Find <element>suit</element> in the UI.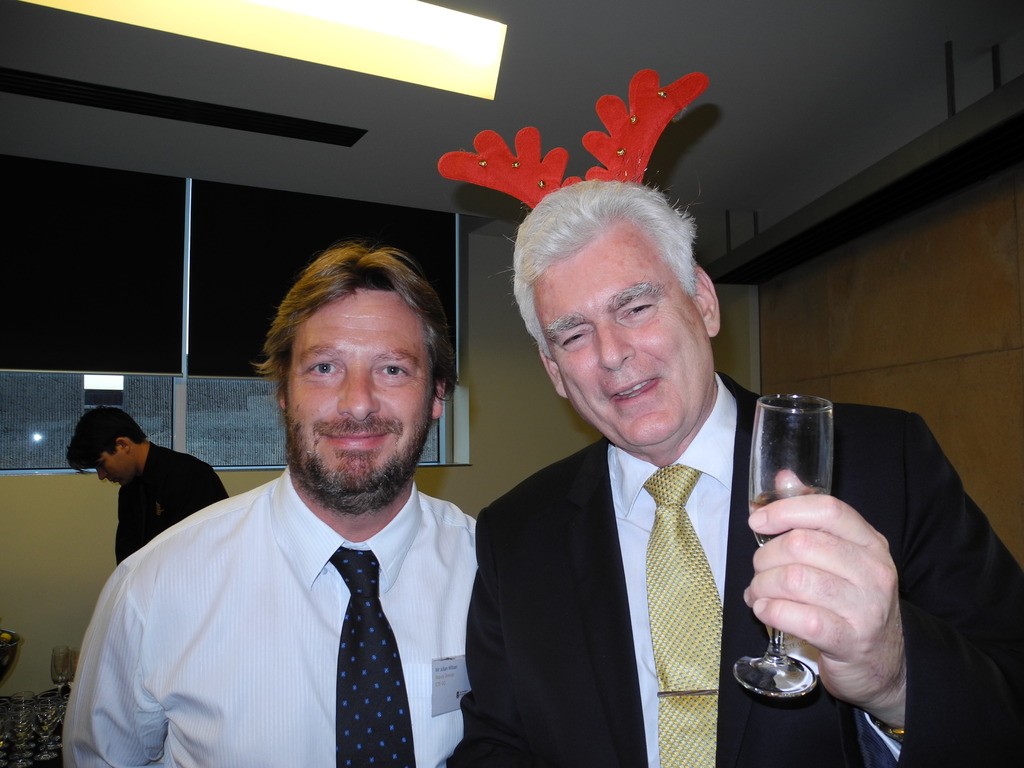
UI element at [464, 367, 1023, 767].
